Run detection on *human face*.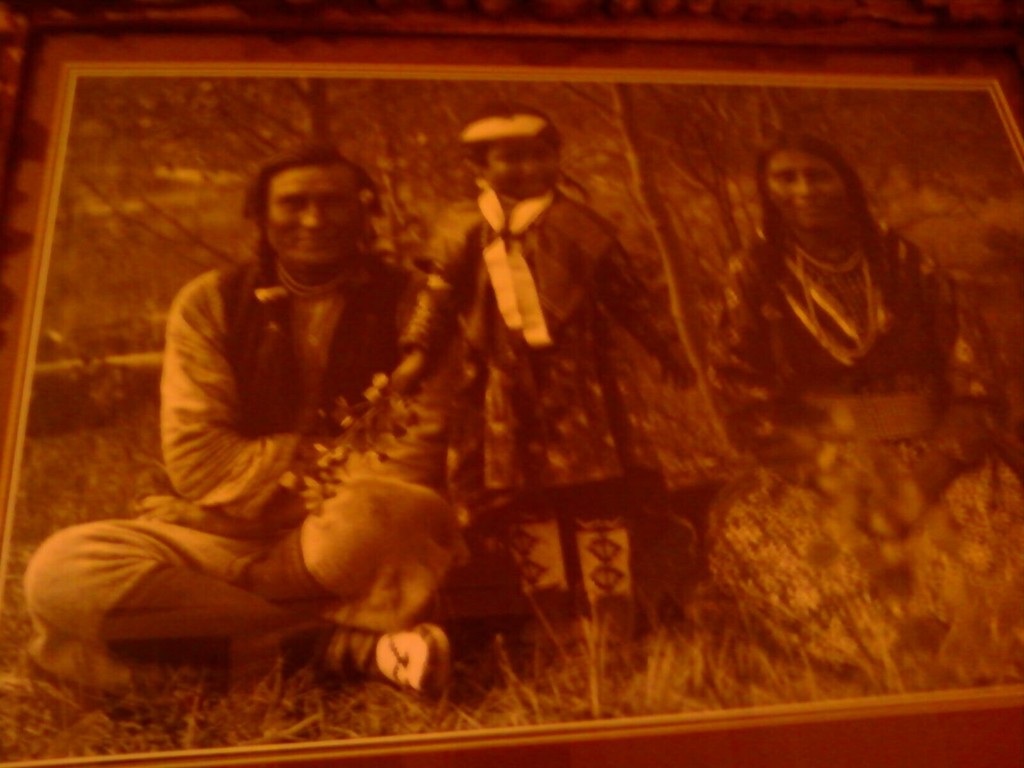
Result: region(487, 141, 561, 195).
